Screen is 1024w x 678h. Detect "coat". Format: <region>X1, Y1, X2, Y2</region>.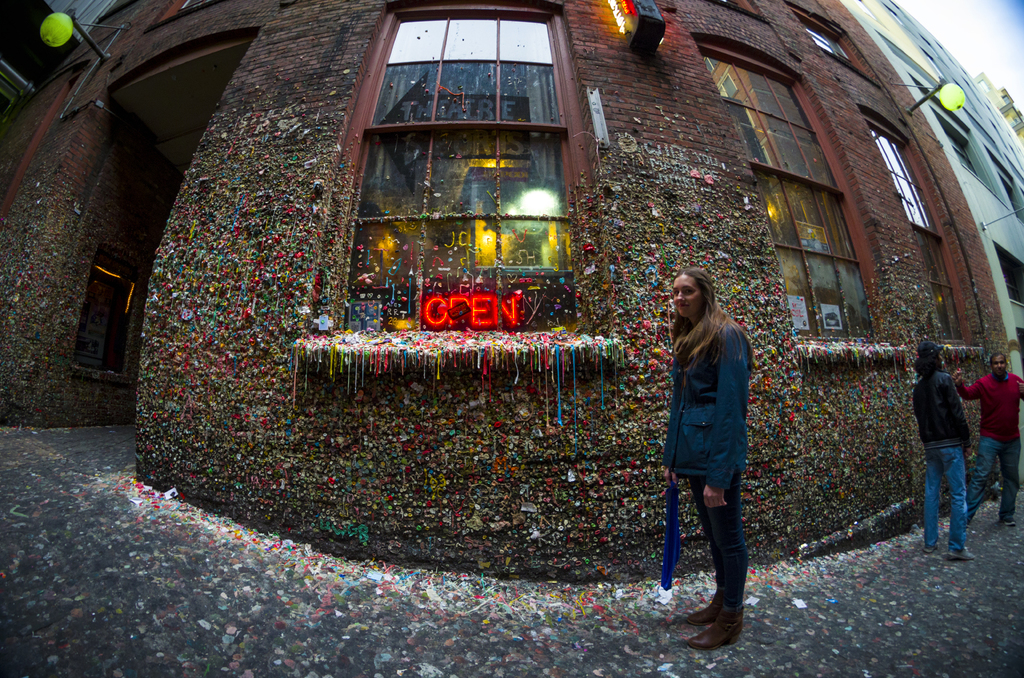
<region>916, 374, 973, 452</region>.
